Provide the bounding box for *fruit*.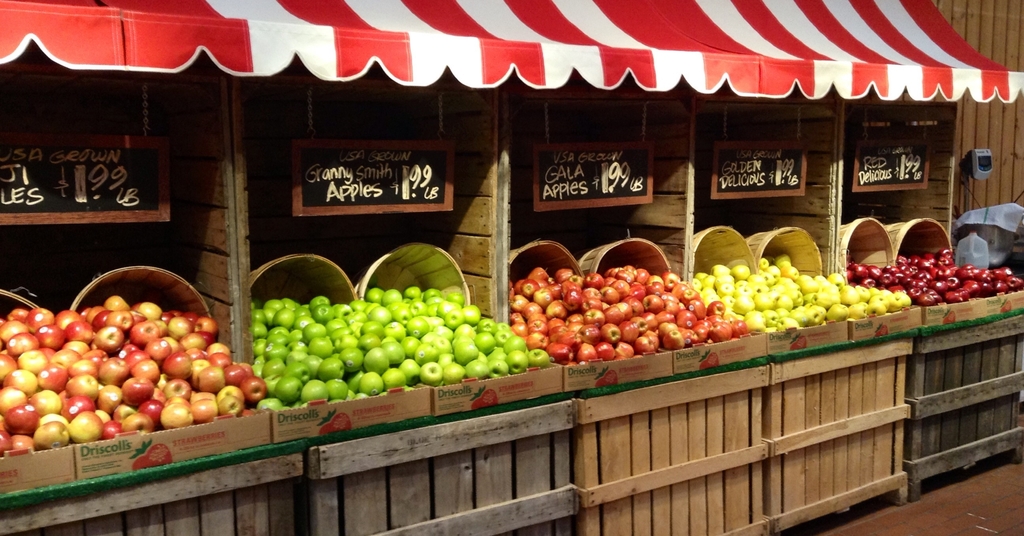
[594, 368, 620, 385].
